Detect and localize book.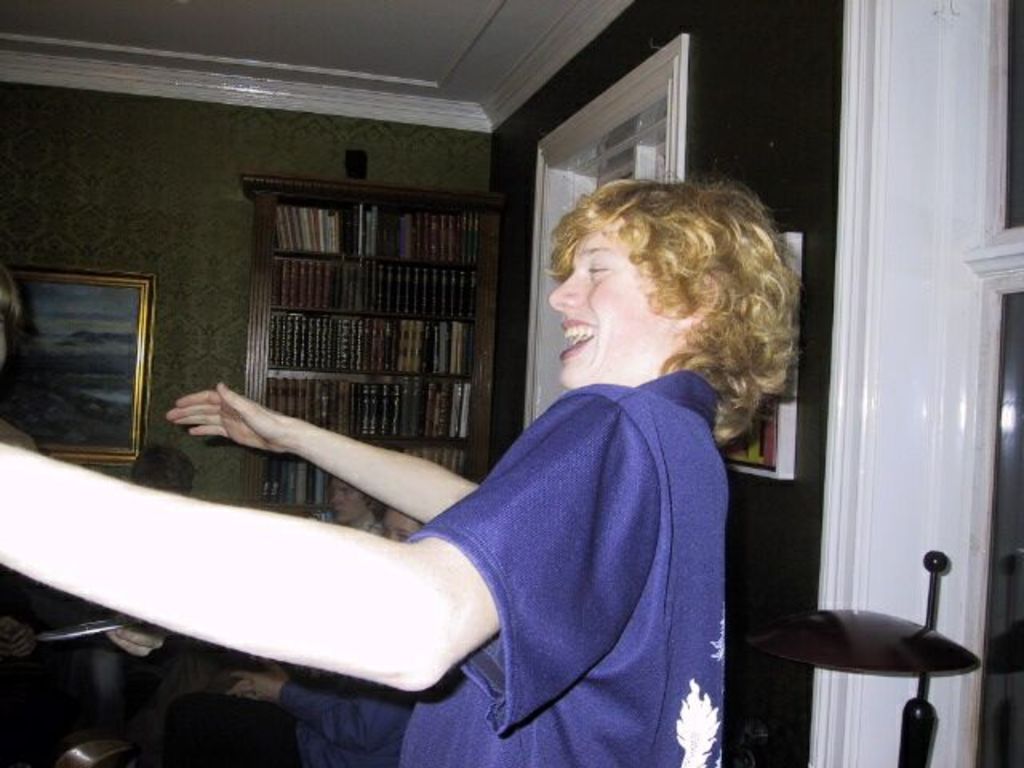
Localized at box(298, 206, 309, 253).
